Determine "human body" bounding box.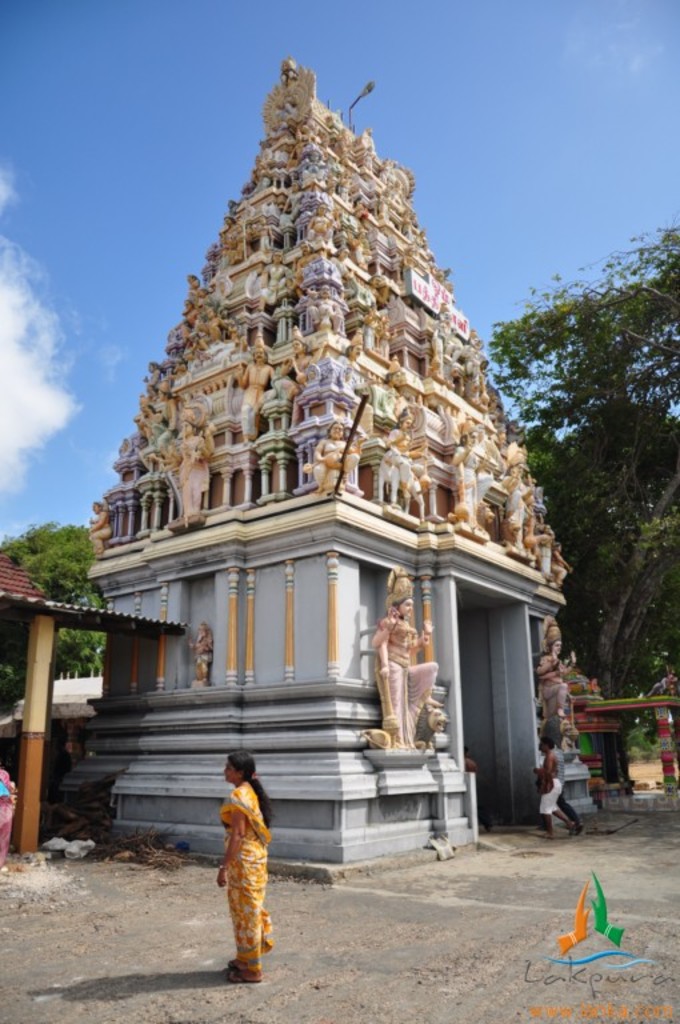
Determined: region(189, 635, 213, 684).
